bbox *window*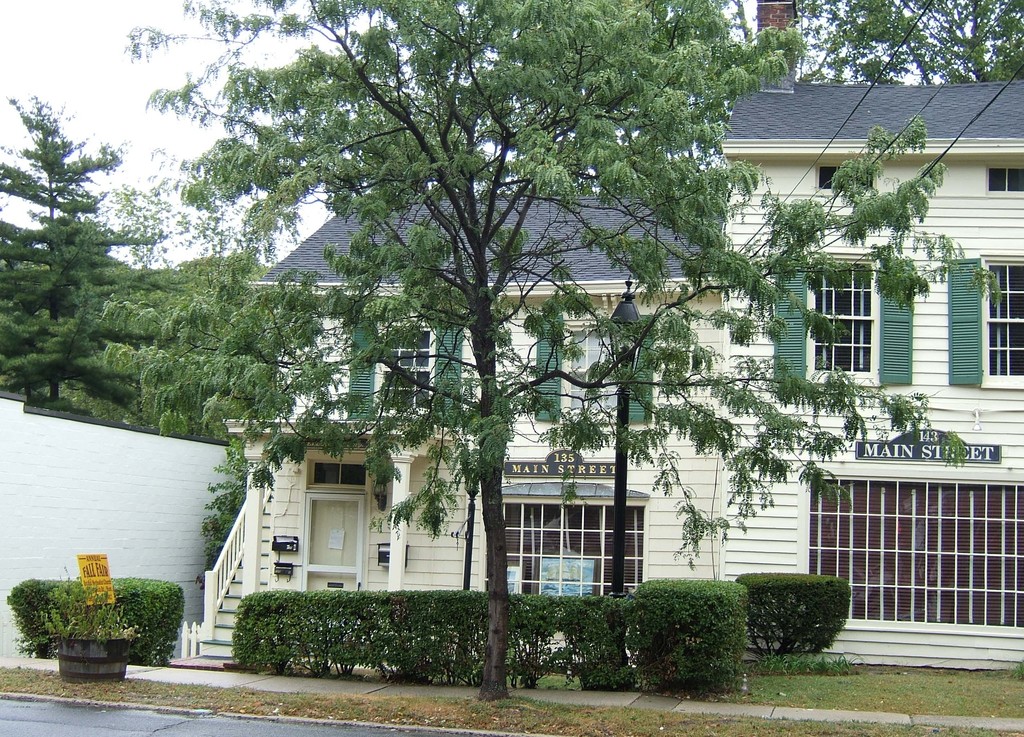
(left=814, top=265, right=873, bottom=377)
